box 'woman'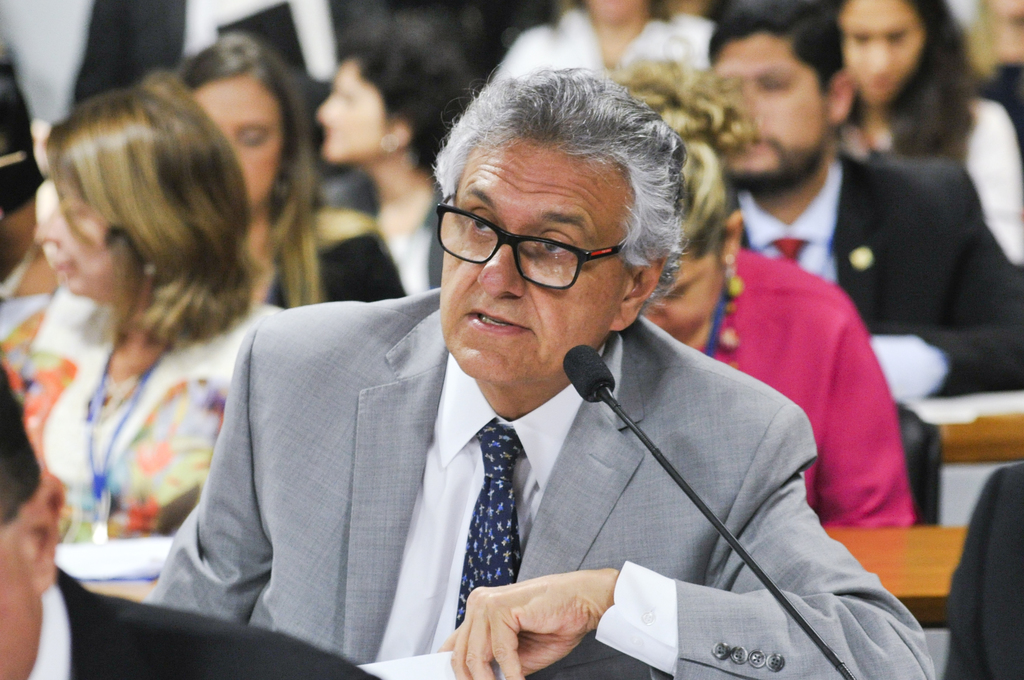
BBox(173, 29, 408, 308)
